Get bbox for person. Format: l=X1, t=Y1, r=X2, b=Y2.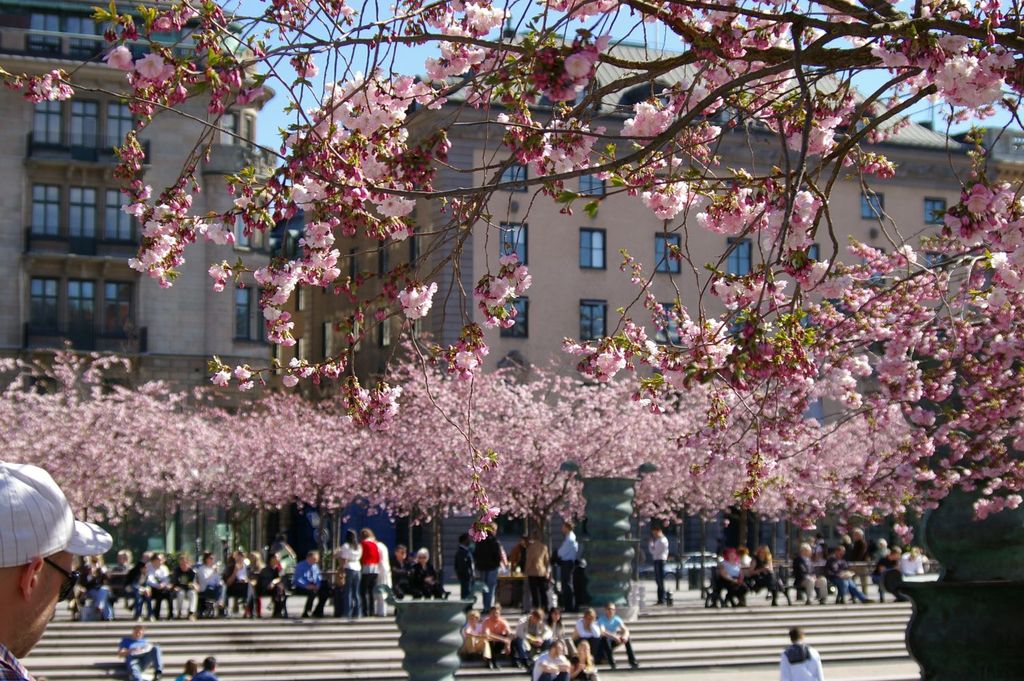
l=178, t=659, r=199, b=680.
